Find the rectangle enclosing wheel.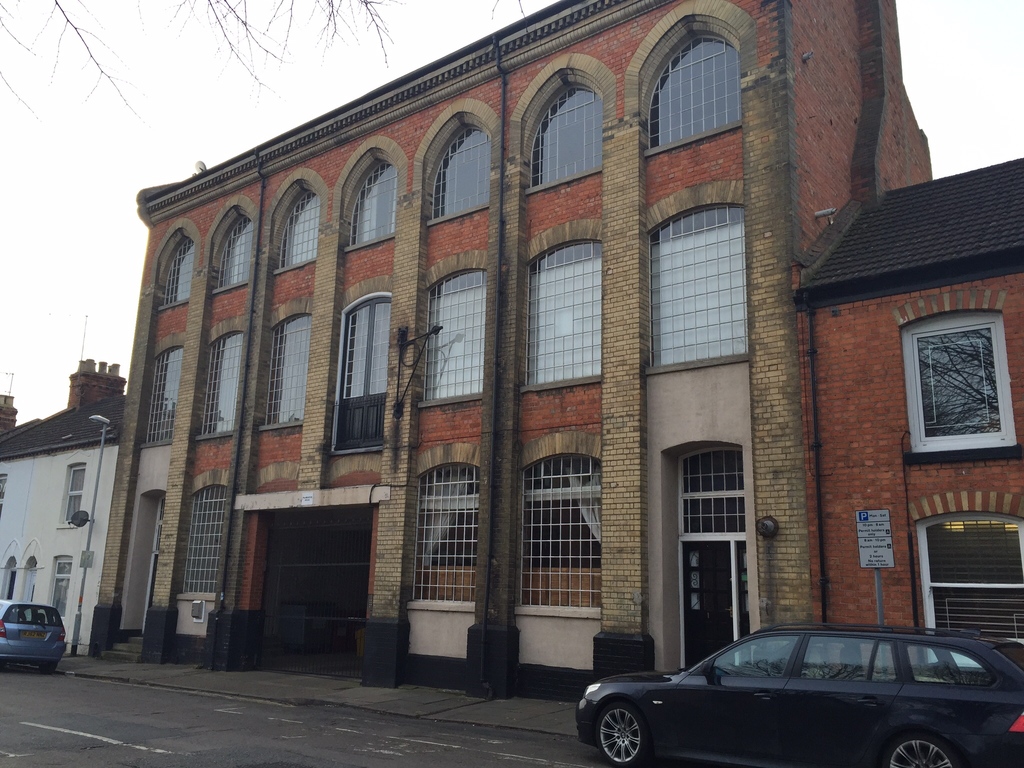
<region>588, 692, 650, 767</region>.
